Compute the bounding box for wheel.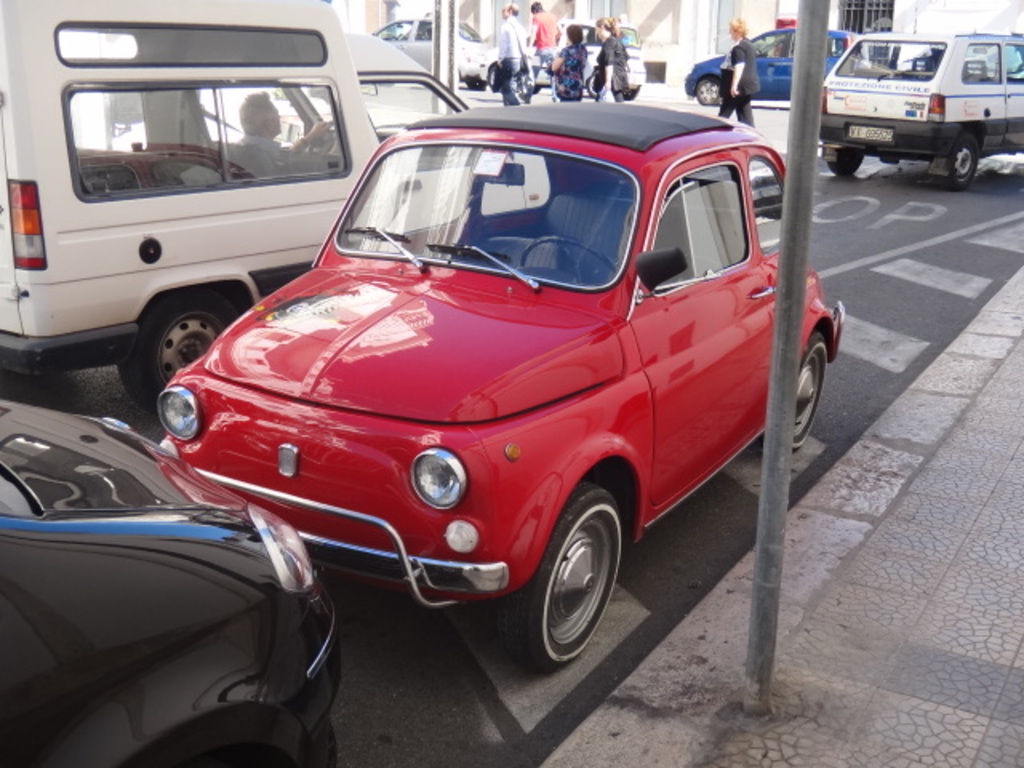
pyautogui.locateOnScreen(515, 486, 627, 662).
